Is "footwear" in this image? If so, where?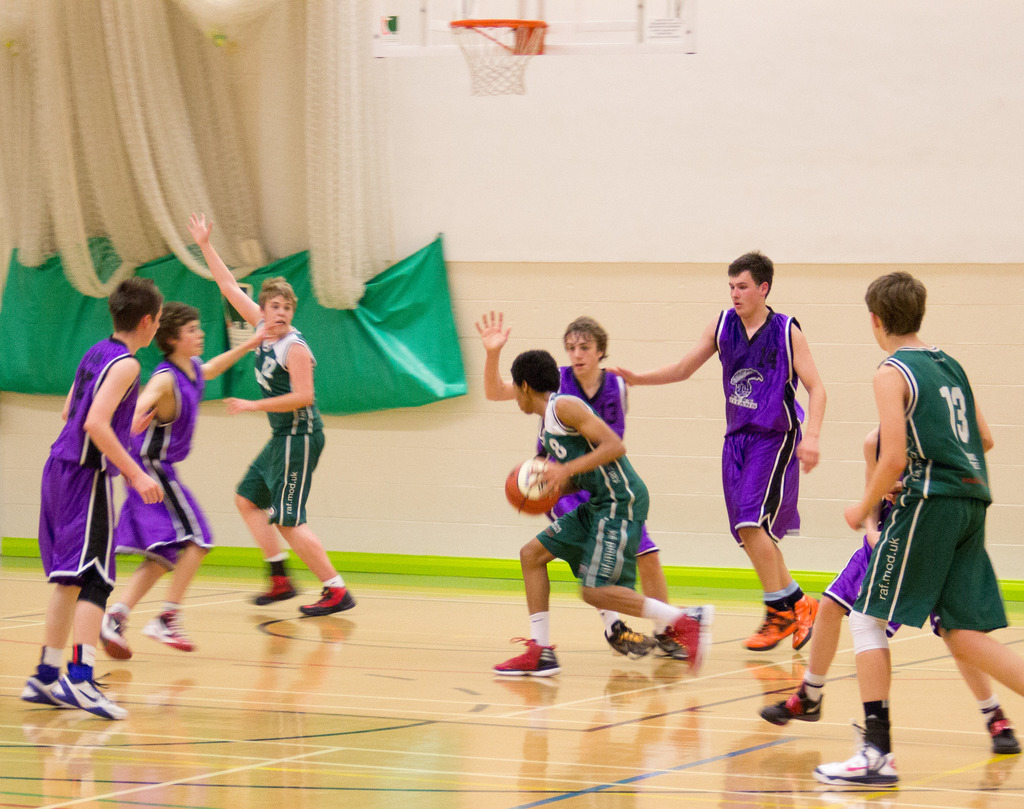
Yes, at x1=792 y1=593 x2=818 y2=650.
